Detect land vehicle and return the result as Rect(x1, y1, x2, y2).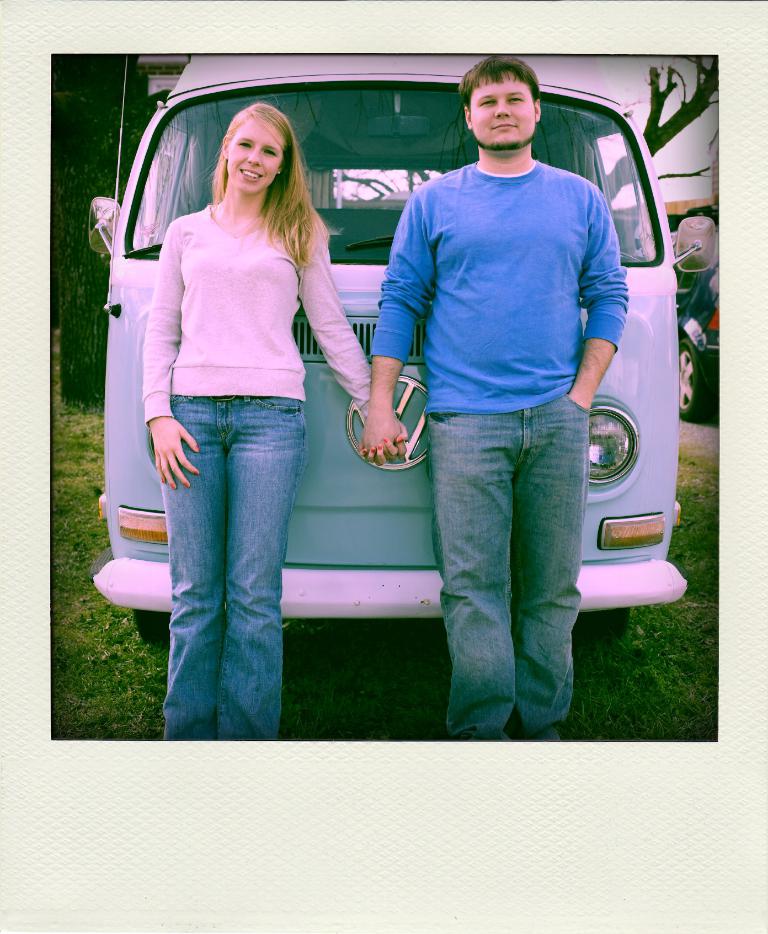
Rect(110, 71, 722, 709).
